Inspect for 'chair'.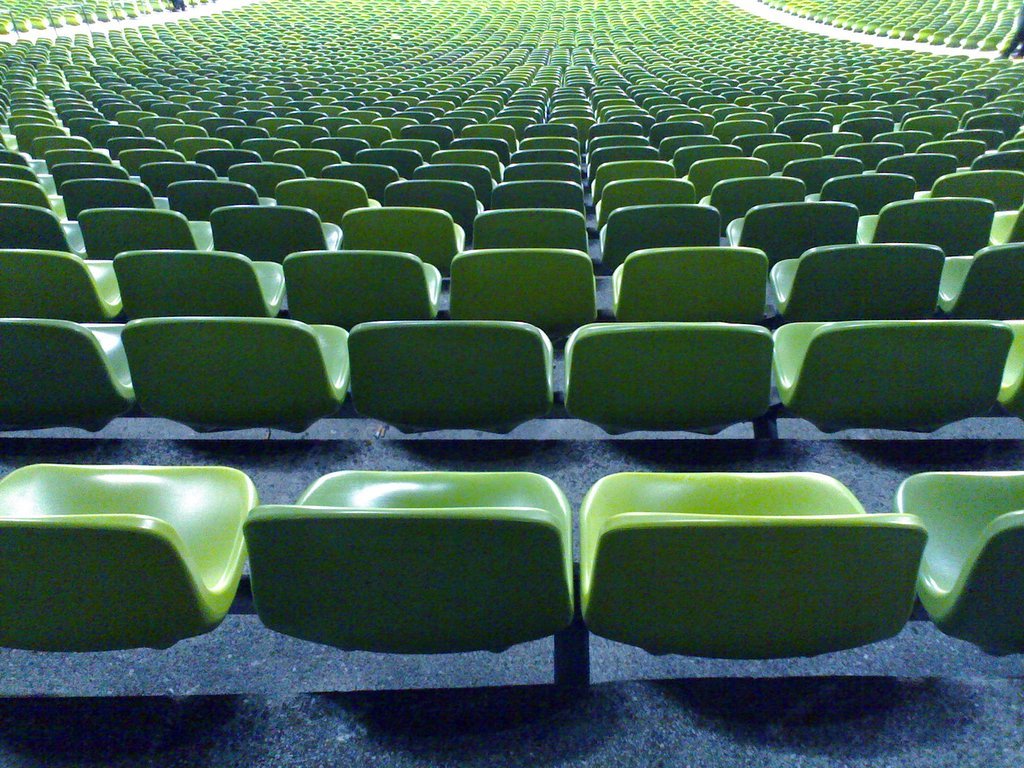
Inspection: 460:120:515:144.
